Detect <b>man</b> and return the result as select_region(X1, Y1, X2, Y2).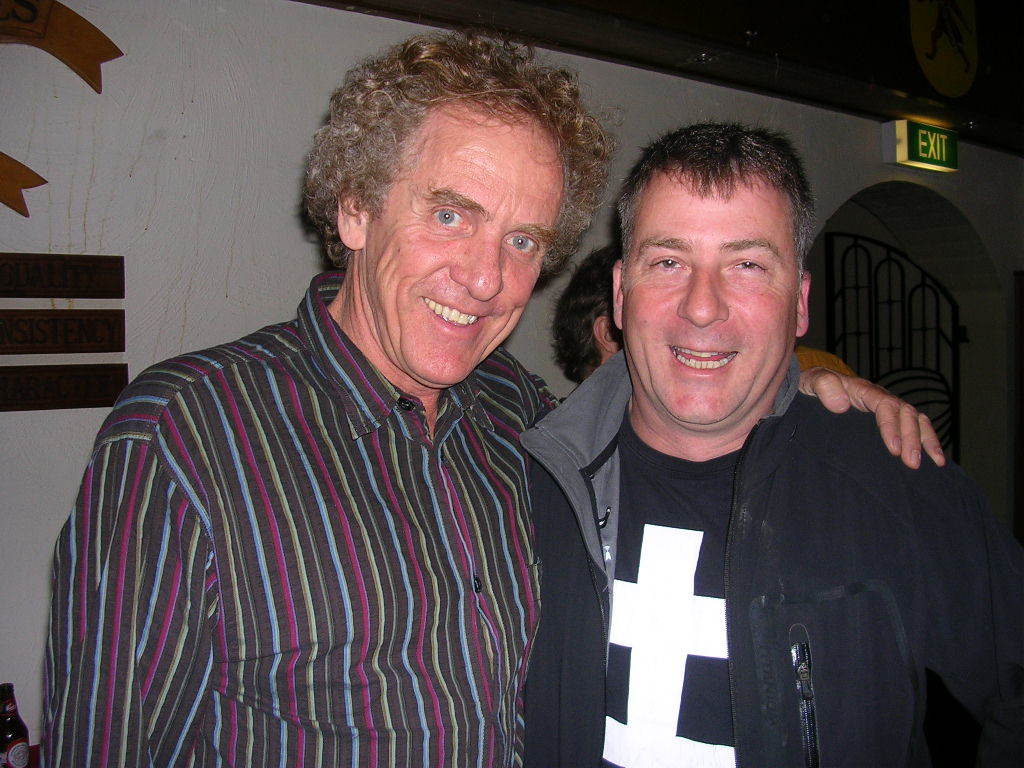
select_region(41, 27, 949, 767).
